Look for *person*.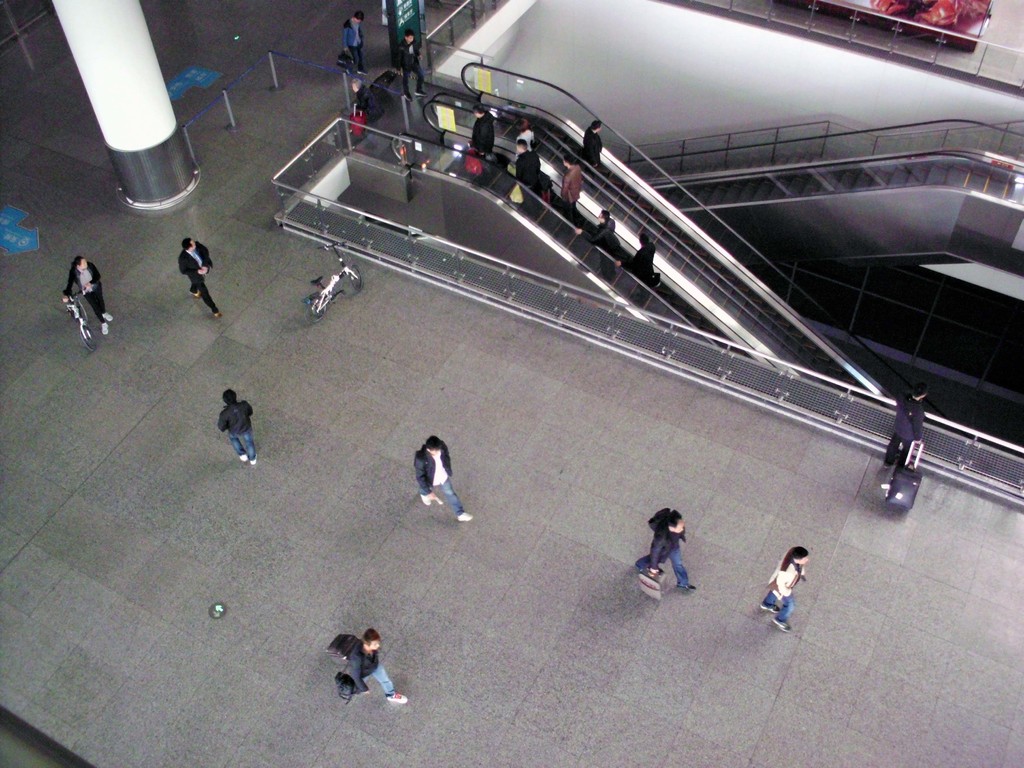
Found: x1=557, y1=155, x2=582, y2=216.
